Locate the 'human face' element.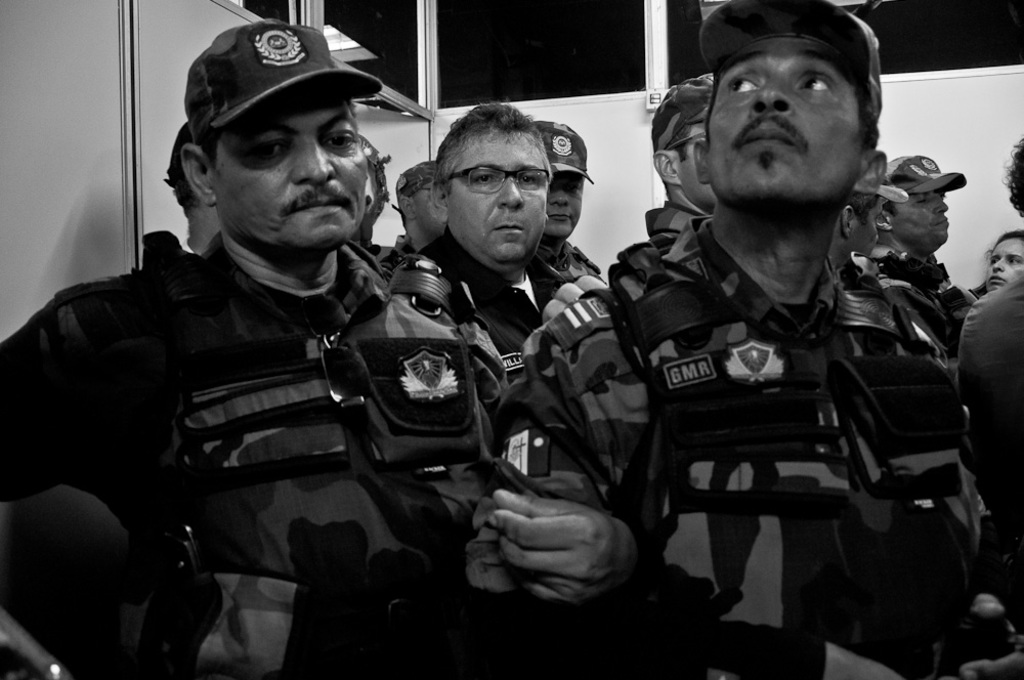
Element bbox: crop(983, 235, 1023, 298).
